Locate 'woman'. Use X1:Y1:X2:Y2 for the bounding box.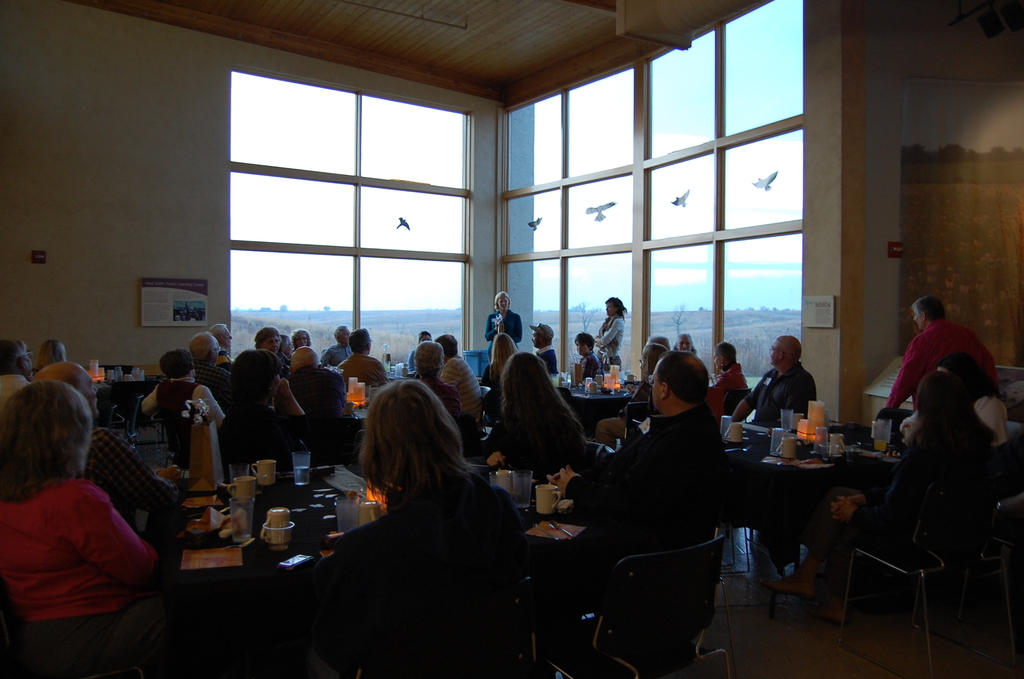
484:292:524:356.
